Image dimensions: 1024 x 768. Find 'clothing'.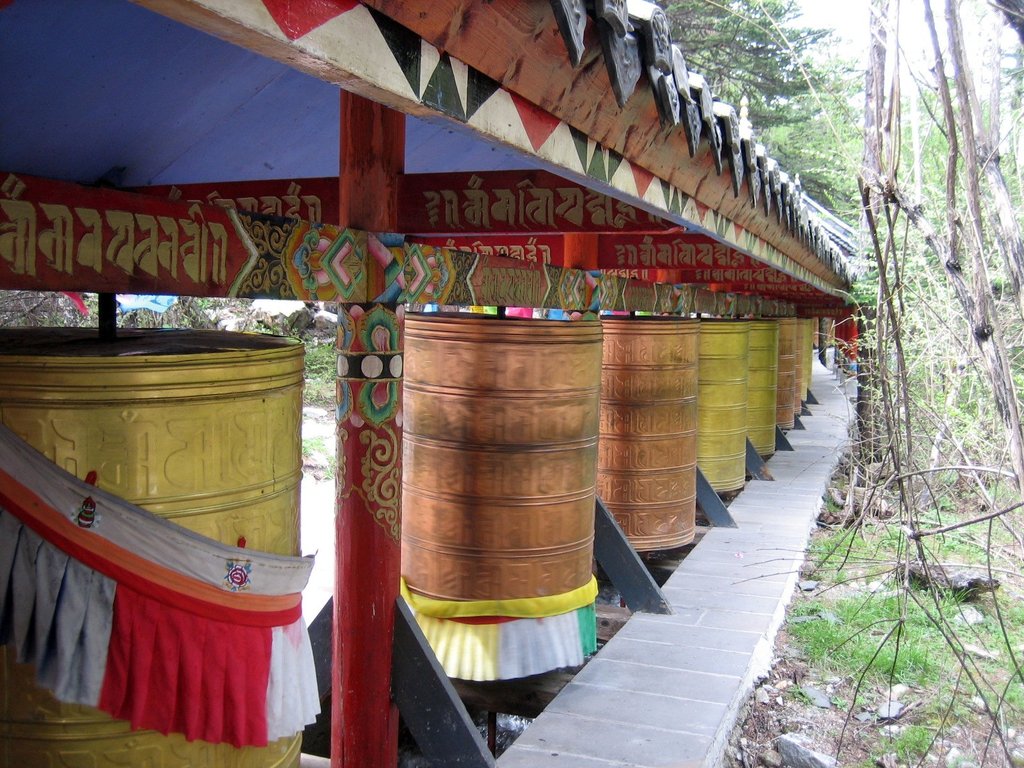
<box>396,575,622,674</box>.
